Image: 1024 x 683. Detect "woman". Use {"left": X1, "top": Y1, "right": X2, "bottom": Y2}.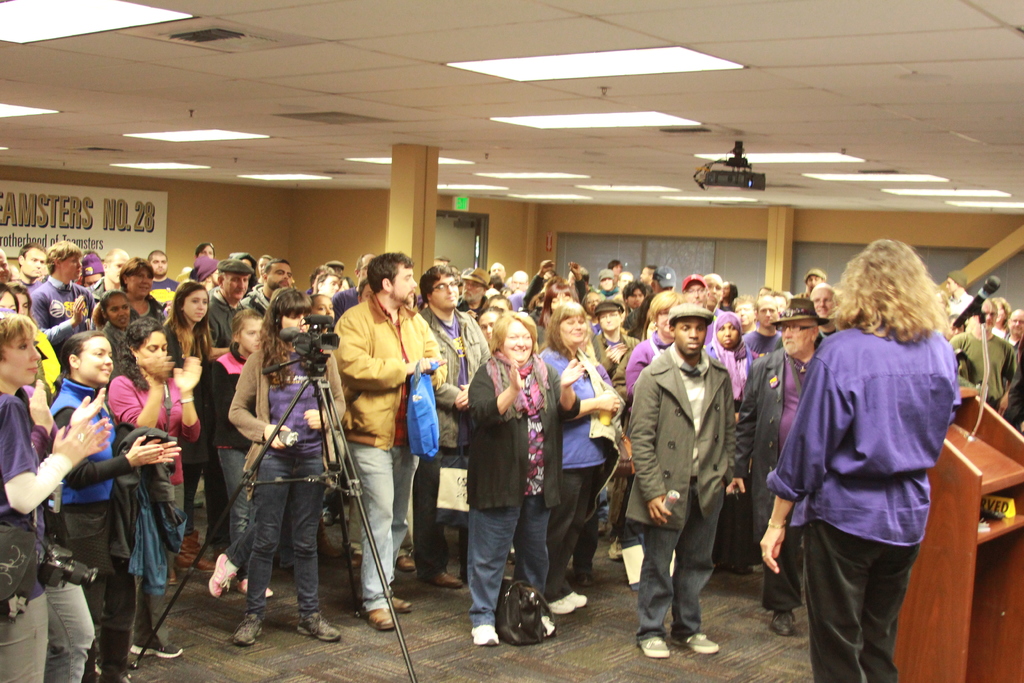
{"left": 538, "top": 304, "right": 620, "bottom": 604}.
